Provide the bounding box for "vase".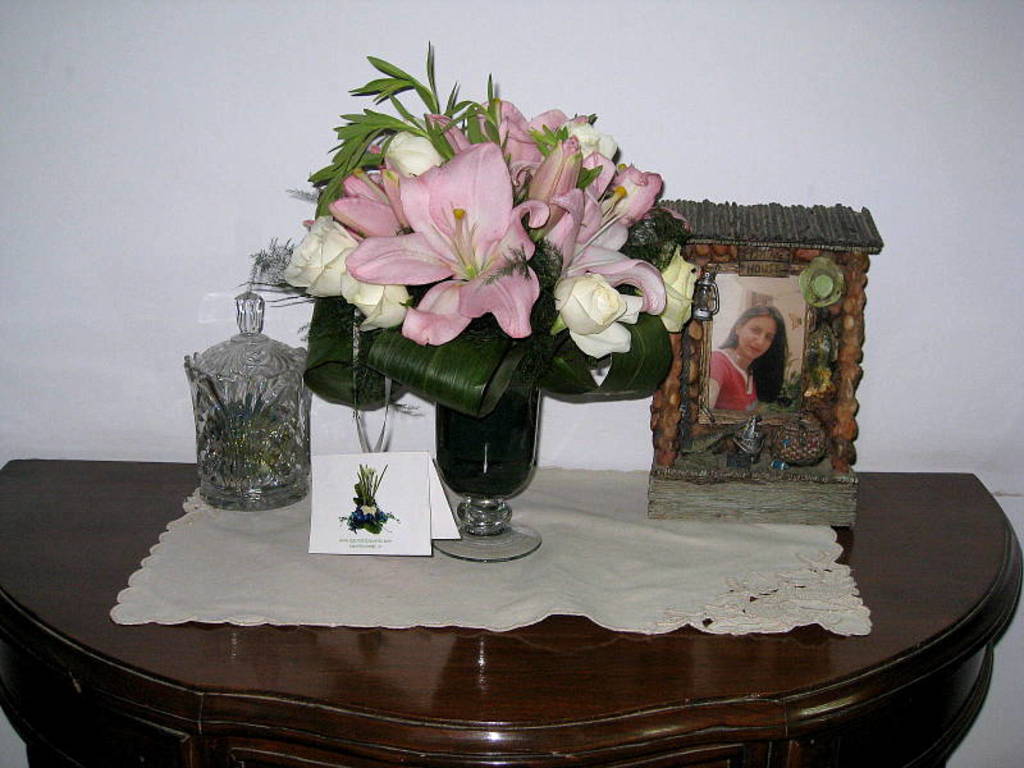
<region>429, 360, 547, 561</region>.
